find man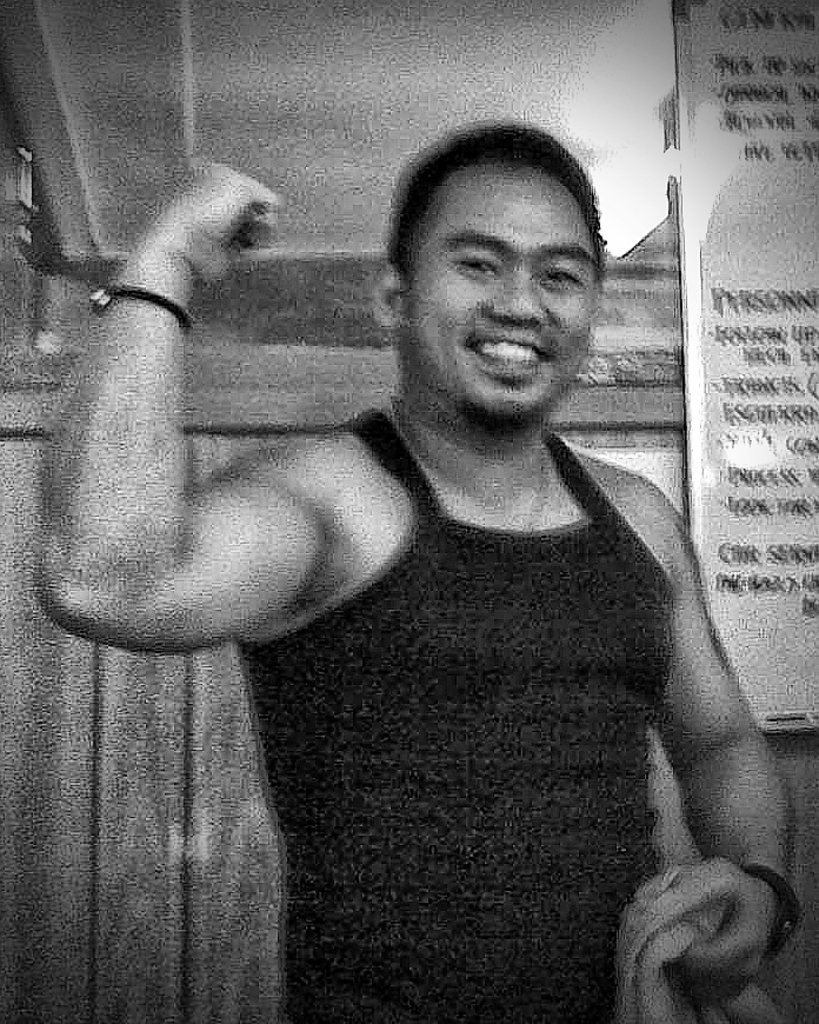
{"left": 0, "top": 118, "right": 818, "bottom": 926}
